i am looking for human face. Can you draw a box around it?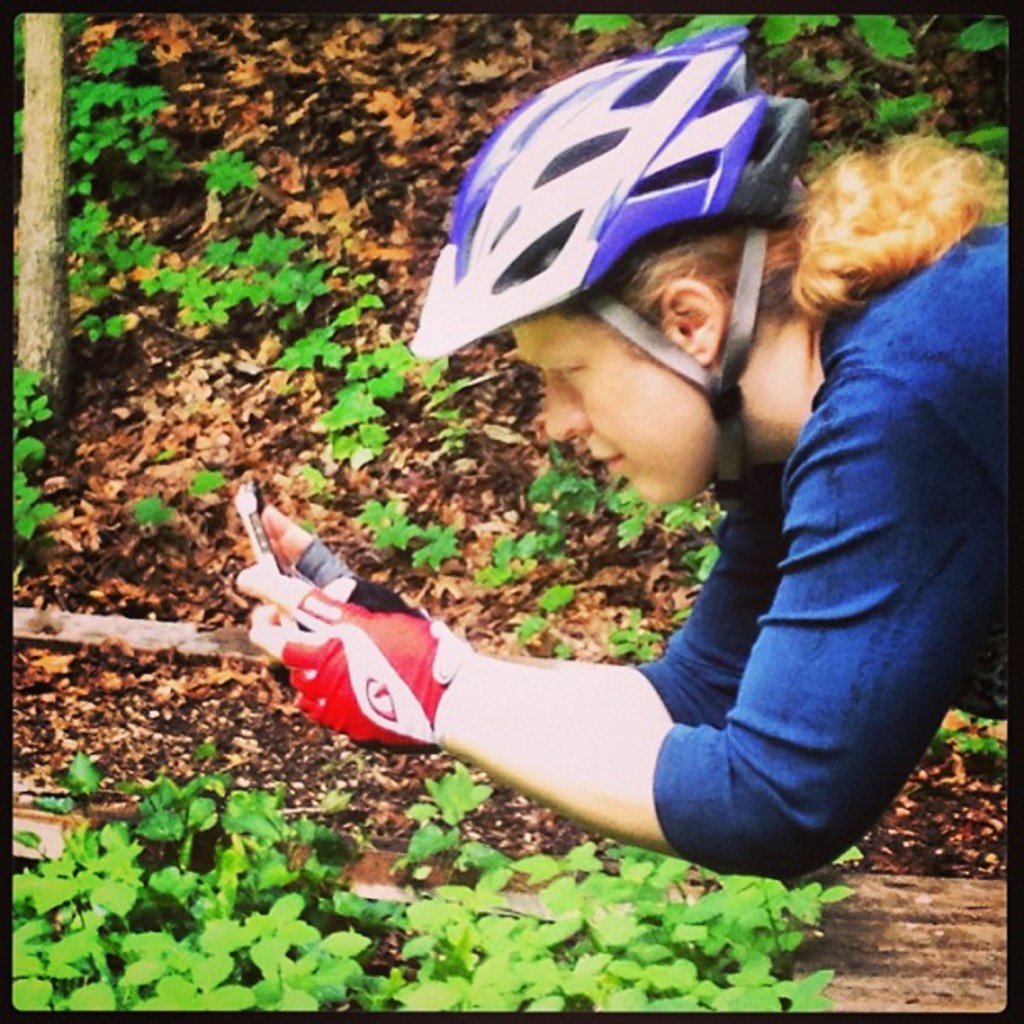
Sure, the bounding box is crop(509, 310, 721, 505).
